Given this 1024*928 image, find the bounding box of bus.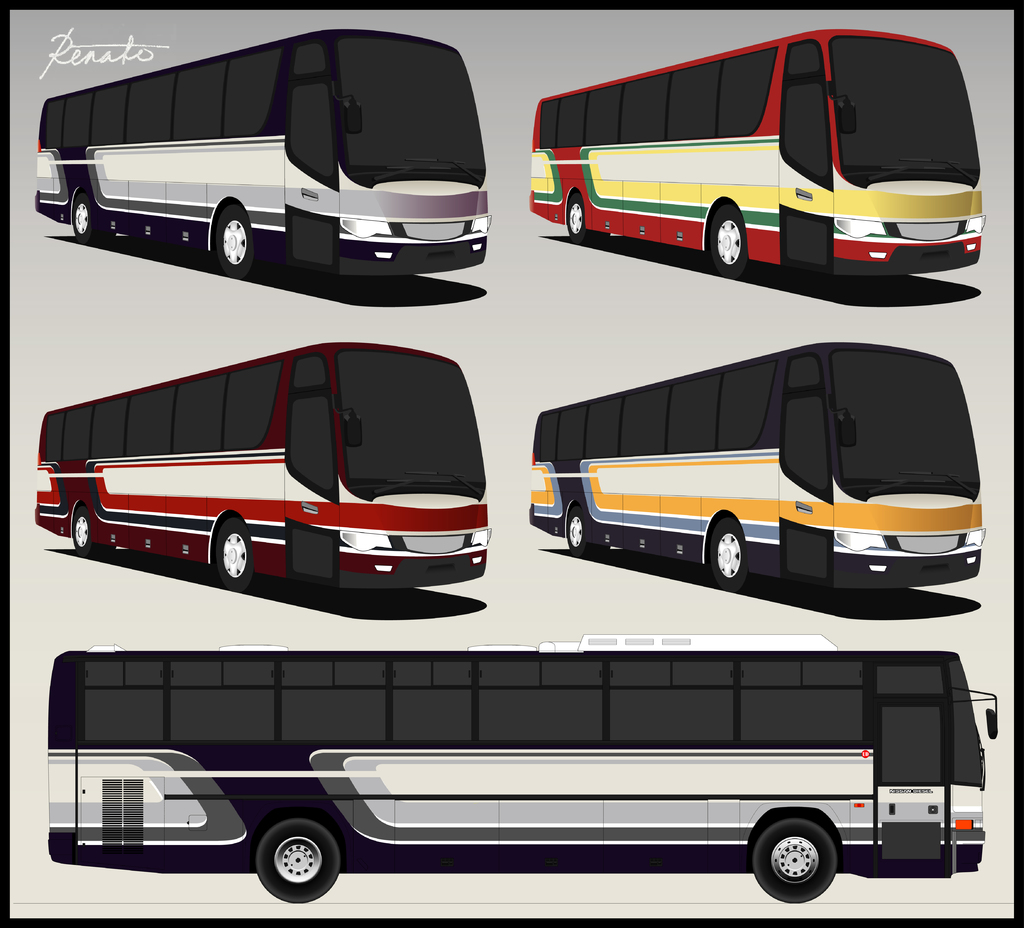
[left=33, top=25, right=491, bottom=279].
